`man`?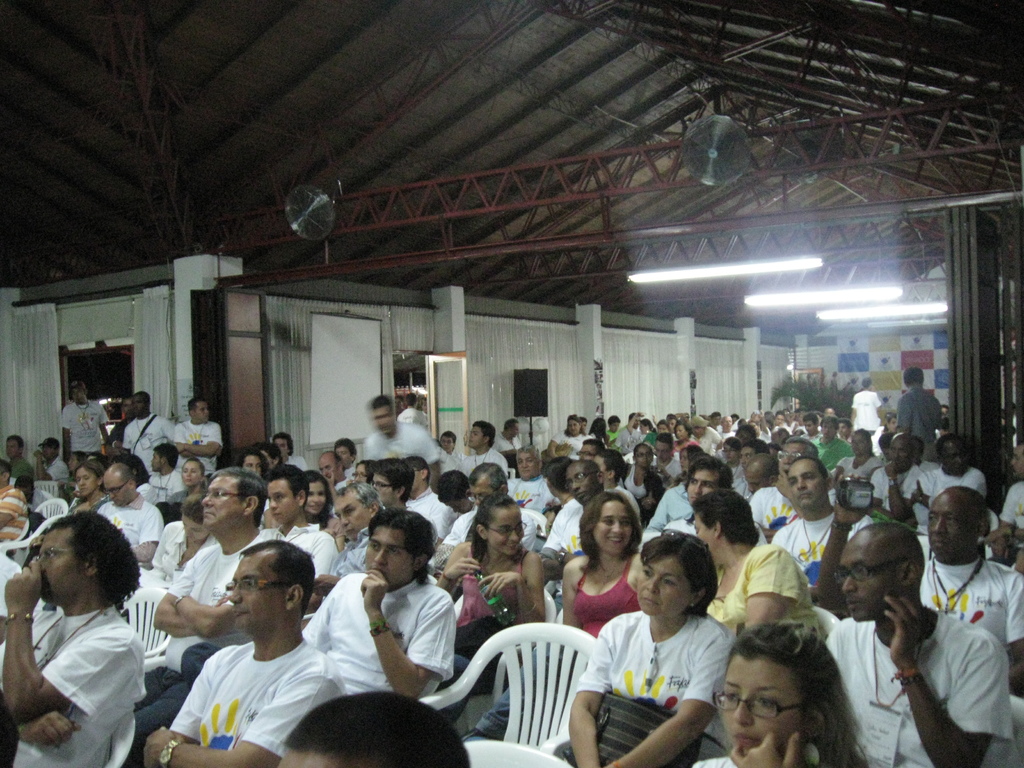
[6, 431, 36, 484]
